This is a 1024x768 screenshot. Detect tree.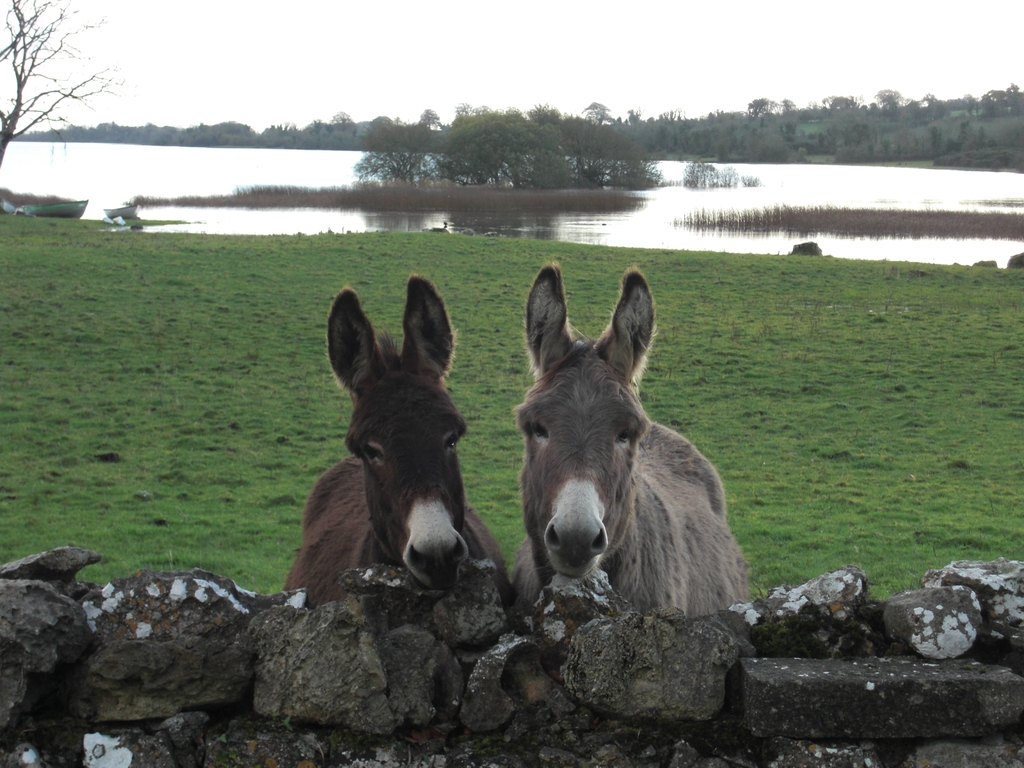
bbox(0, 0, 125, 166).
